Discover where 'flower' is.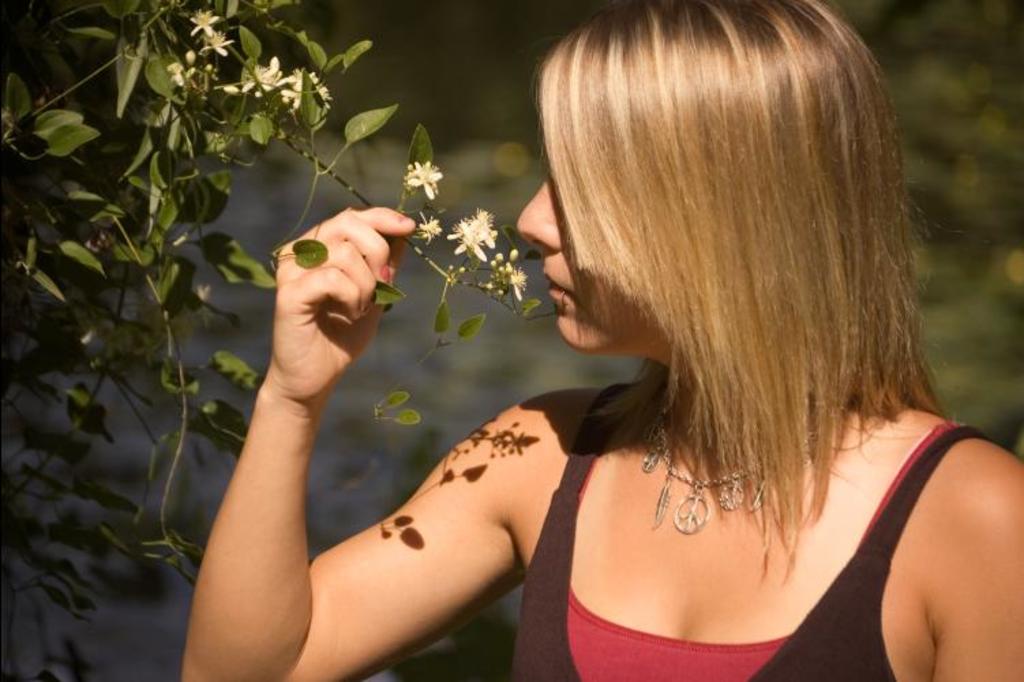
Discovered at (x1=451, y1=209, x2=495, y2=259).
